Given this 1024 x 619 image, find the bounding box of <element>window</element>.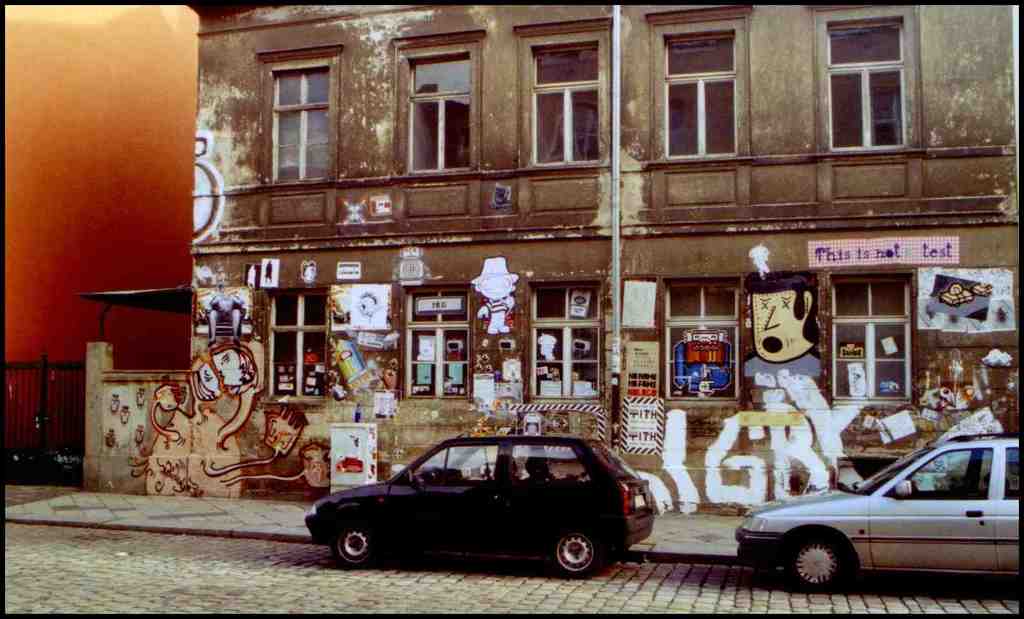
locate(829, 273, 918, 402).
